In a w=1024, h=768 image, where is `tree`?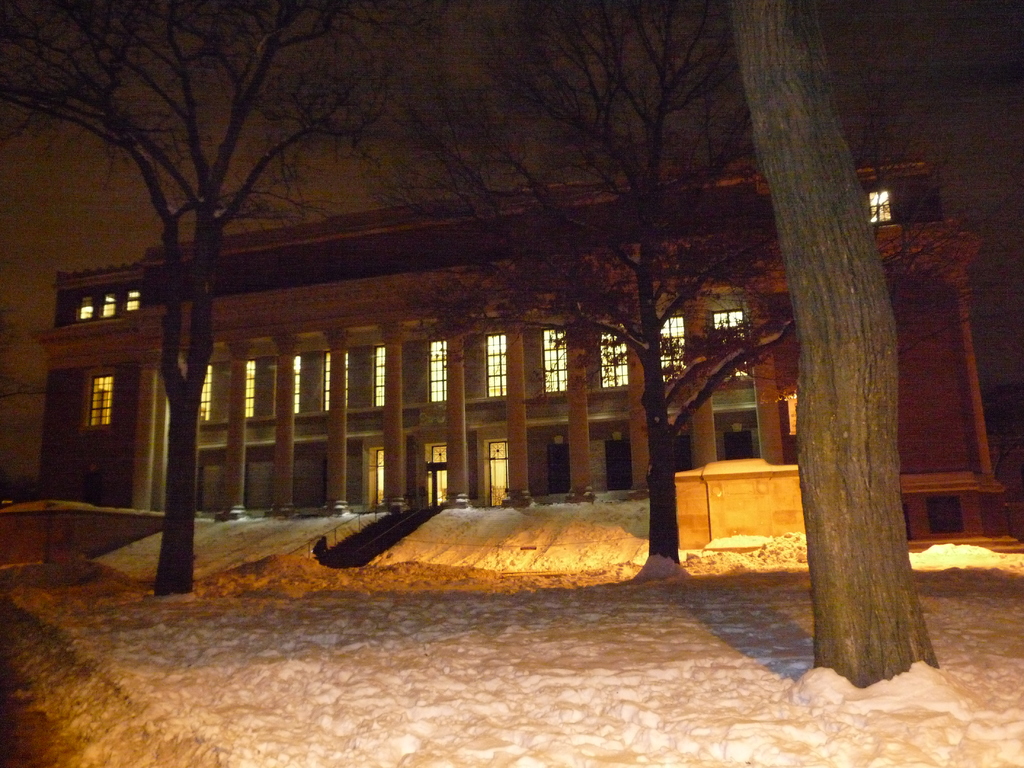
l=0, t=0, r=457, b=598.
